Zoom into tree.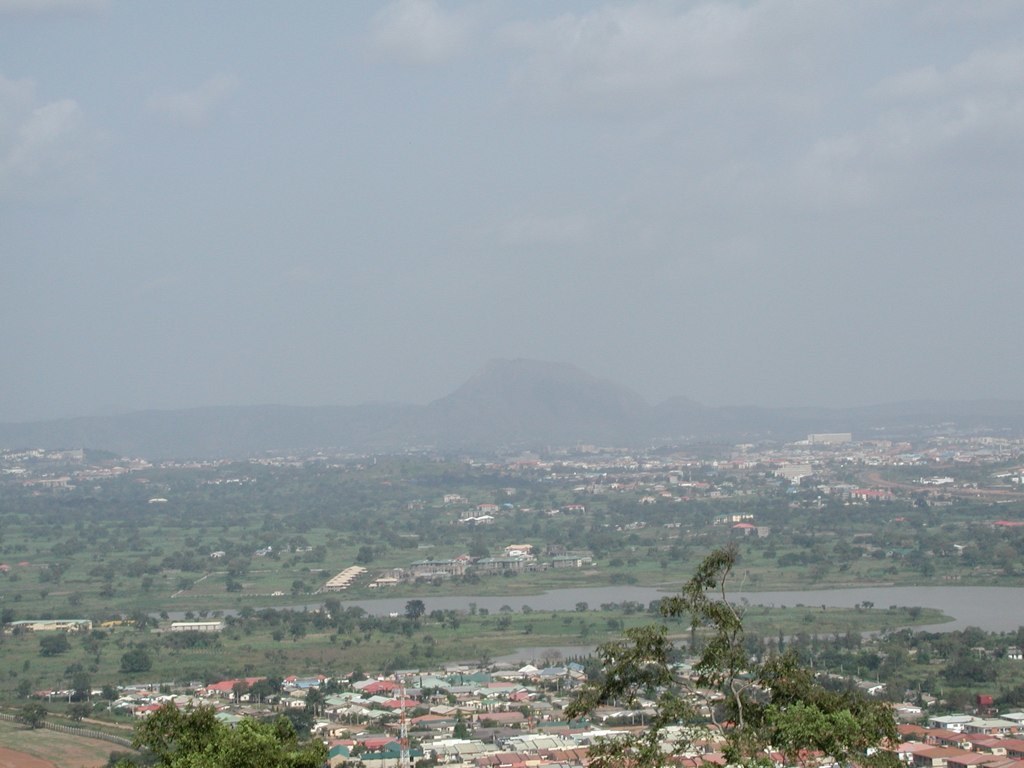
Zoom target: (left=103, top=701, right=381, bottom=767).
